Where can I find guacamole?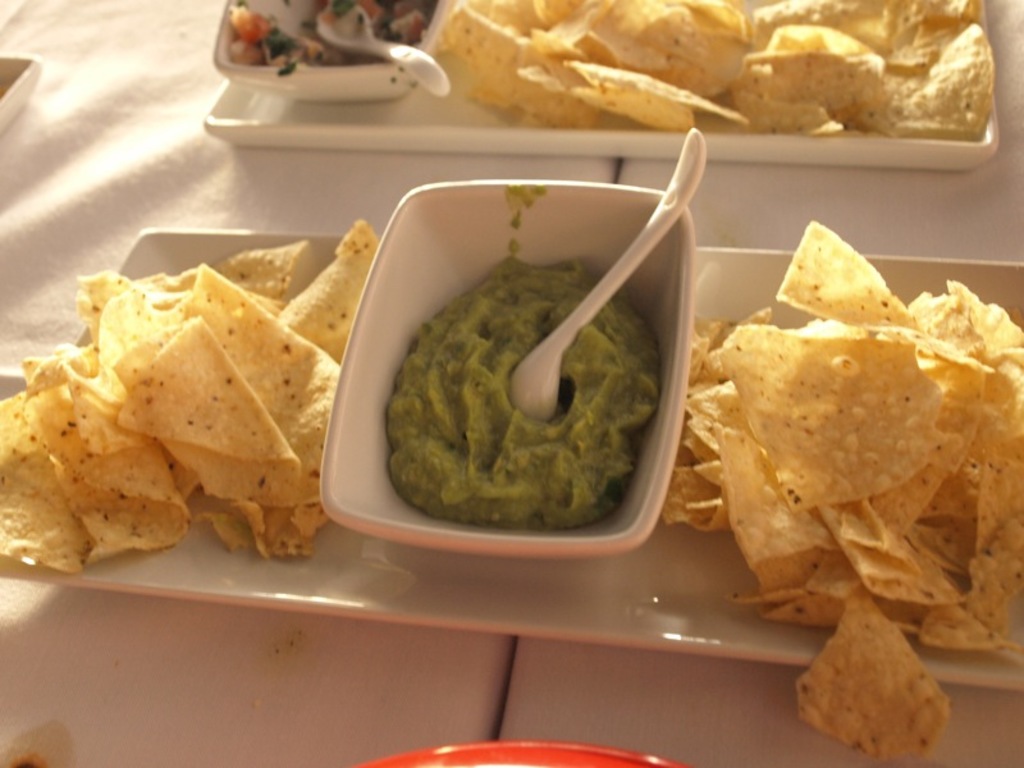
You can find it at (383,242,668,539).
